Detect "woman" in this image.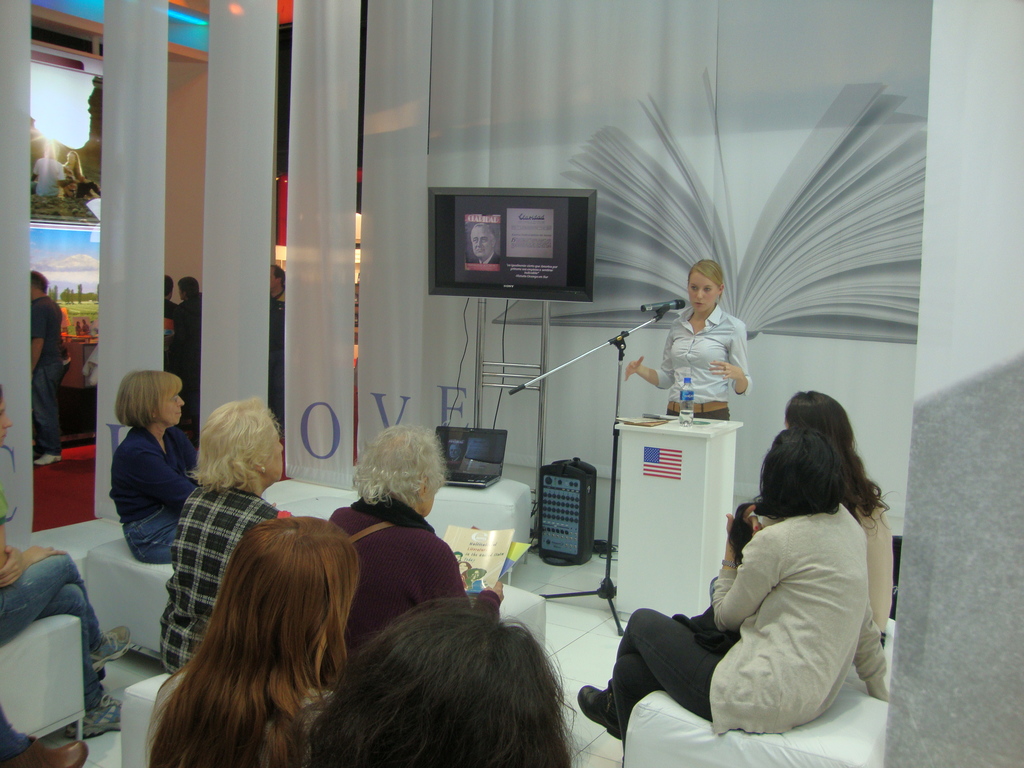
Detection: [613,258,756,426].
